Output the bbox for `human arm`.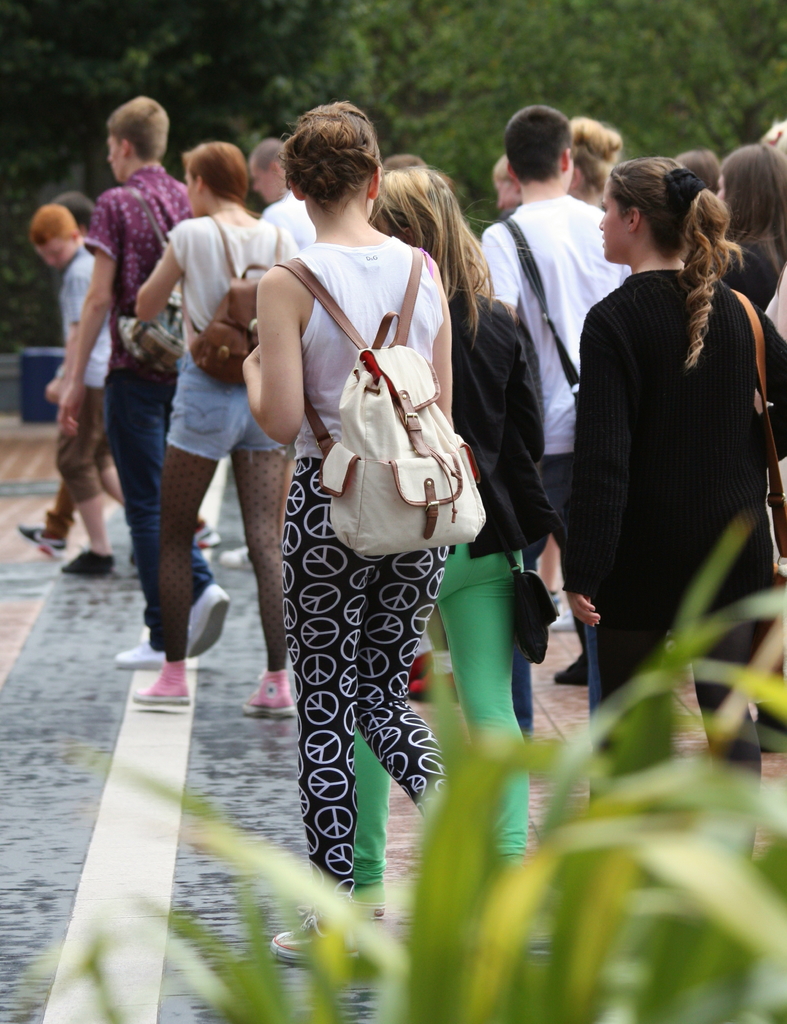
560 305 635 629.
